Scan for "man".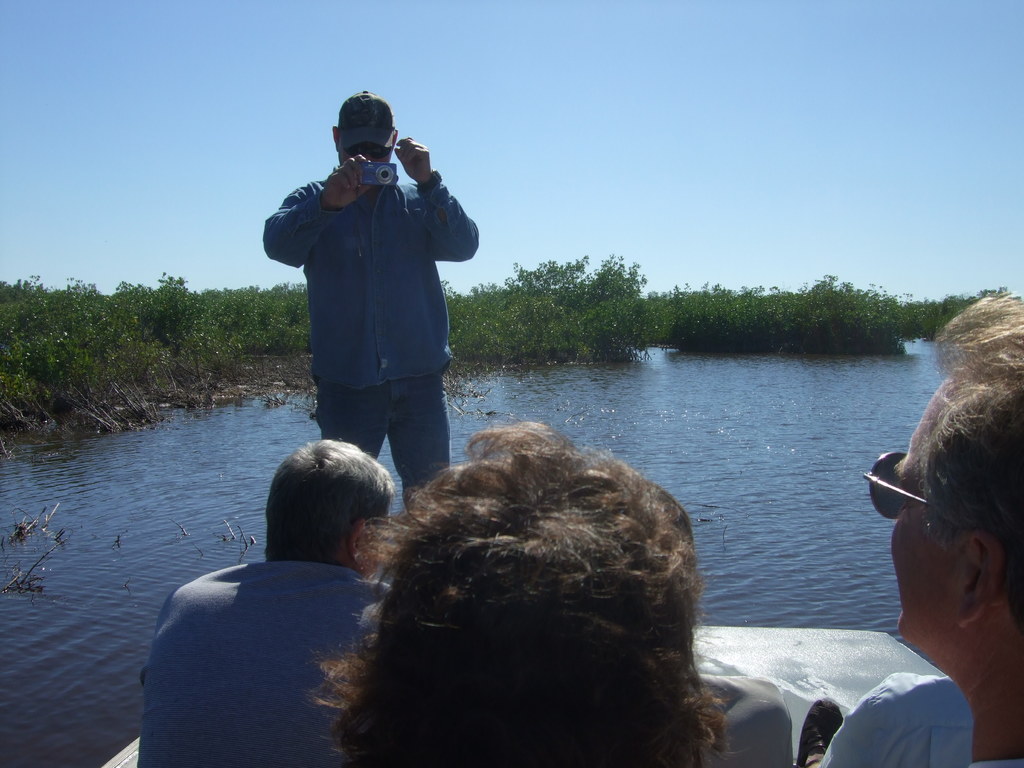
Scan result: x1=259 y1=100 x2=477 y2=515.
